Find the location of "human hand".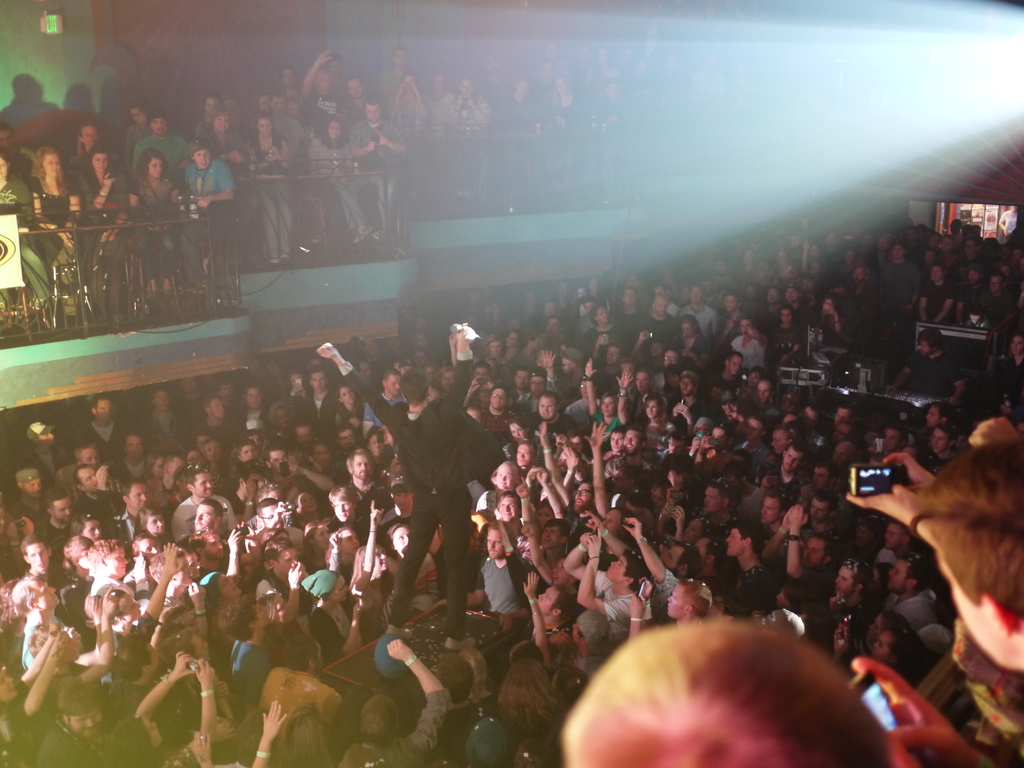
Location: l=243, t=479, r=256, b=497.
